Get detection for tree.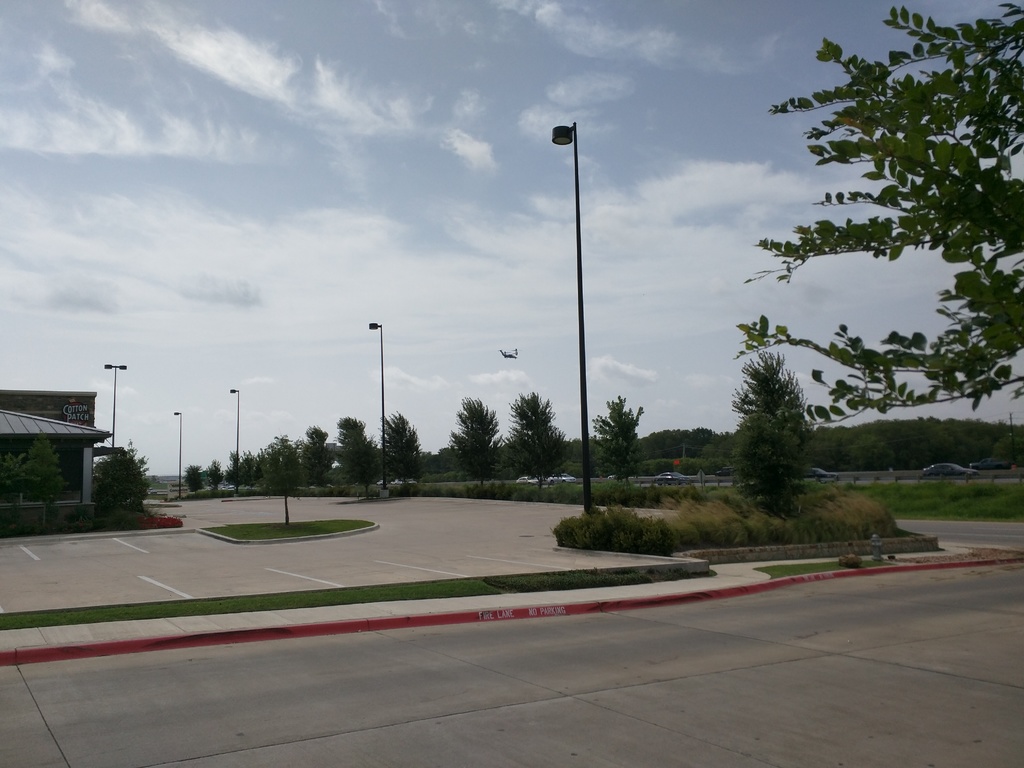
Detection: [39, 441, 73, 539].
